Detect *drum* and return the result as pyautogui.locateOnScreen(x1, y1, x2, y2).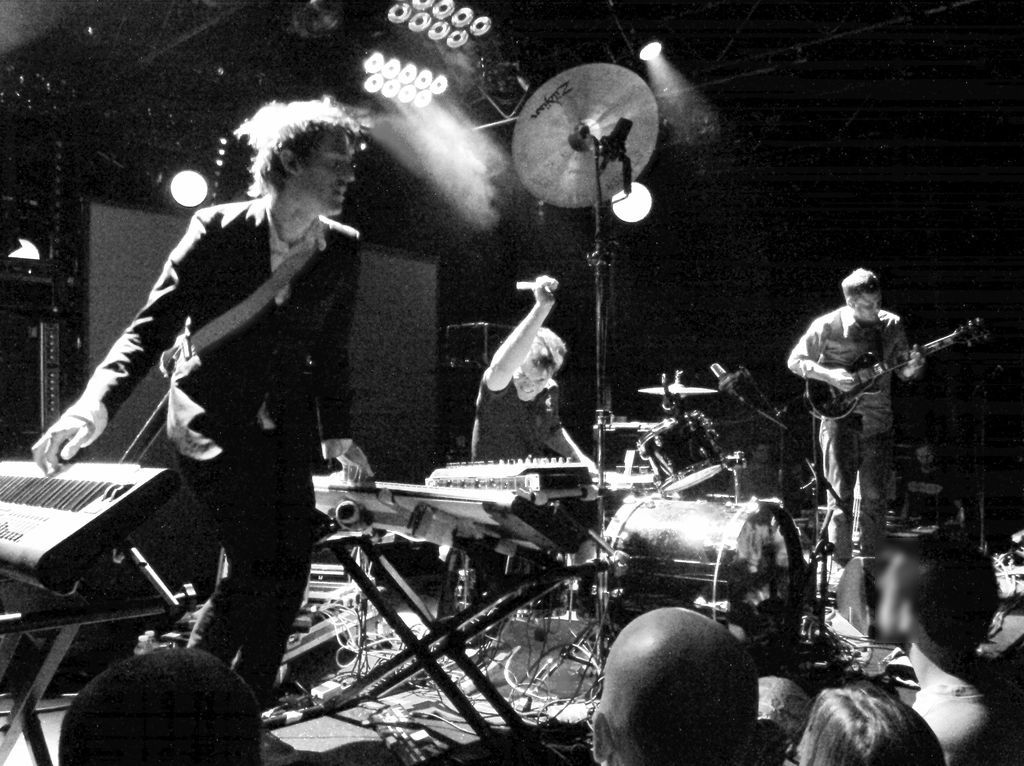
pyautogui.locateOnScreen(589, 495, 802, 688).
